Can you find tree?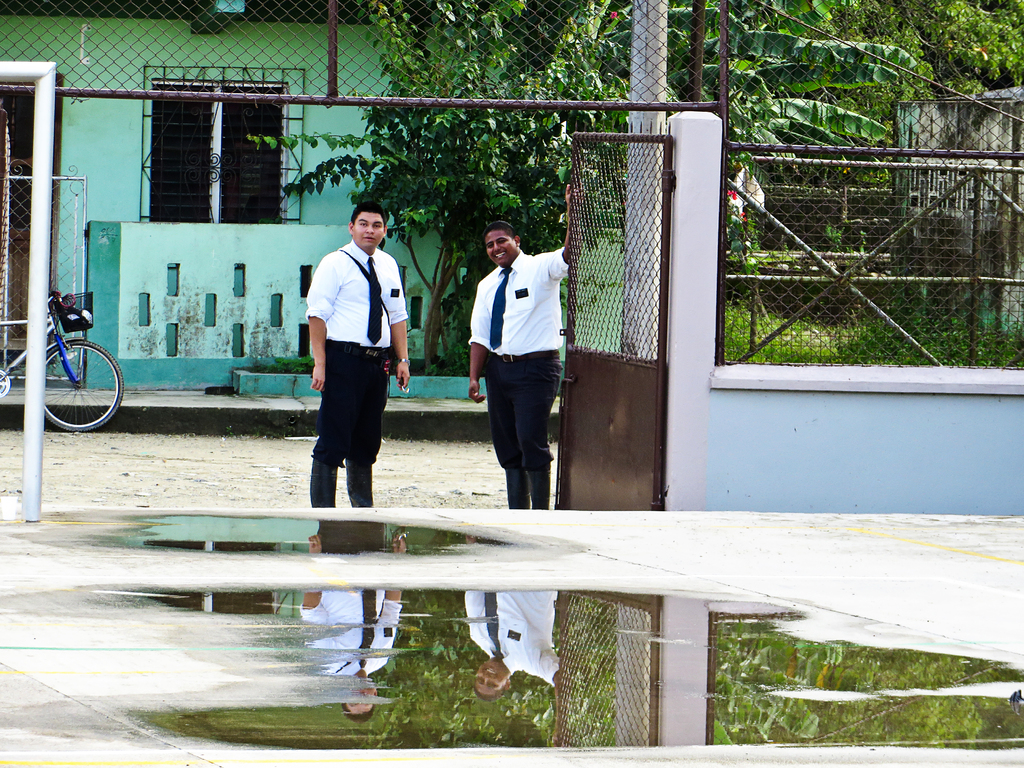
Yes, bounding box: box=[811, 1, 1023, 151].
